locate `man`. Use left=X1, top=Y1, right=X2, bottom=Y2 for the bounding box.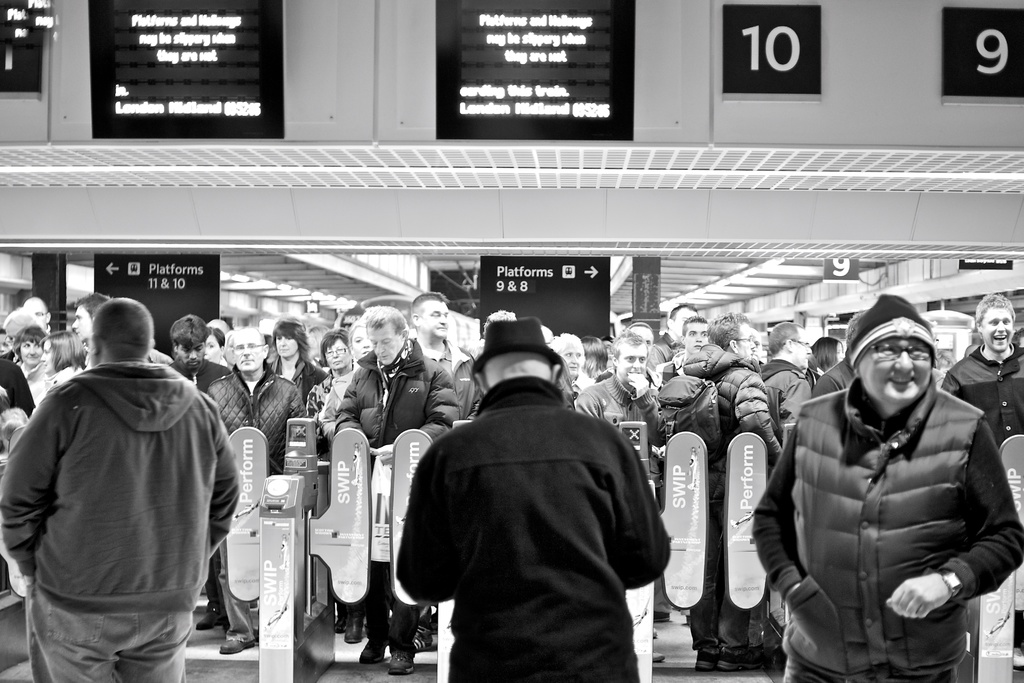
left=0, top=352, right=35, bottom=419.
